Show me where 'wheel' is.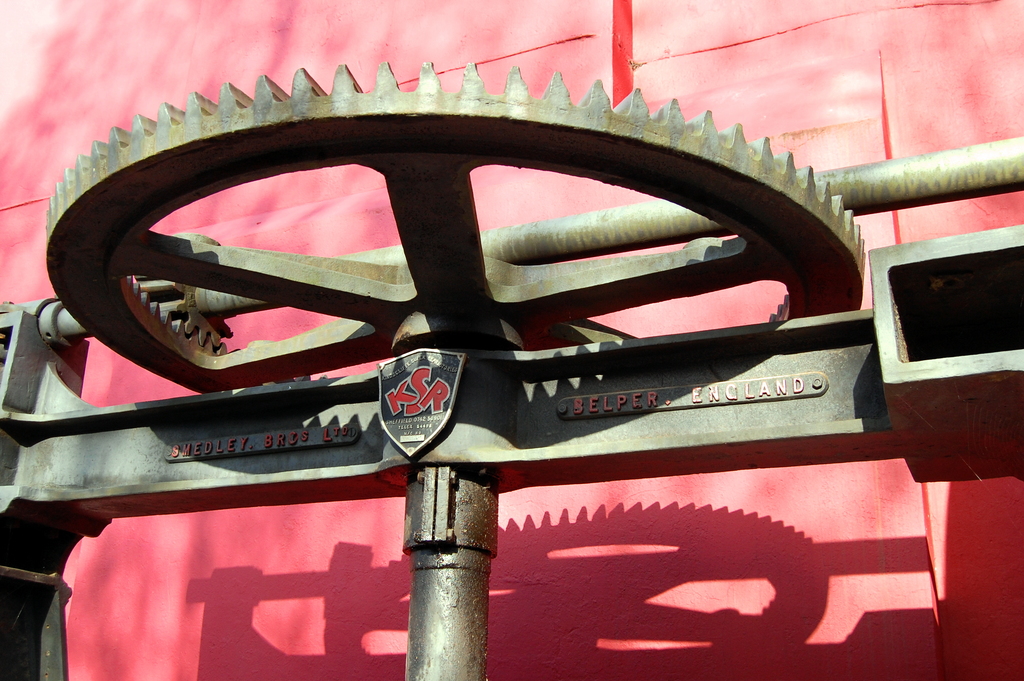
'wheel' is at locate(44, 58, 868, 395).
